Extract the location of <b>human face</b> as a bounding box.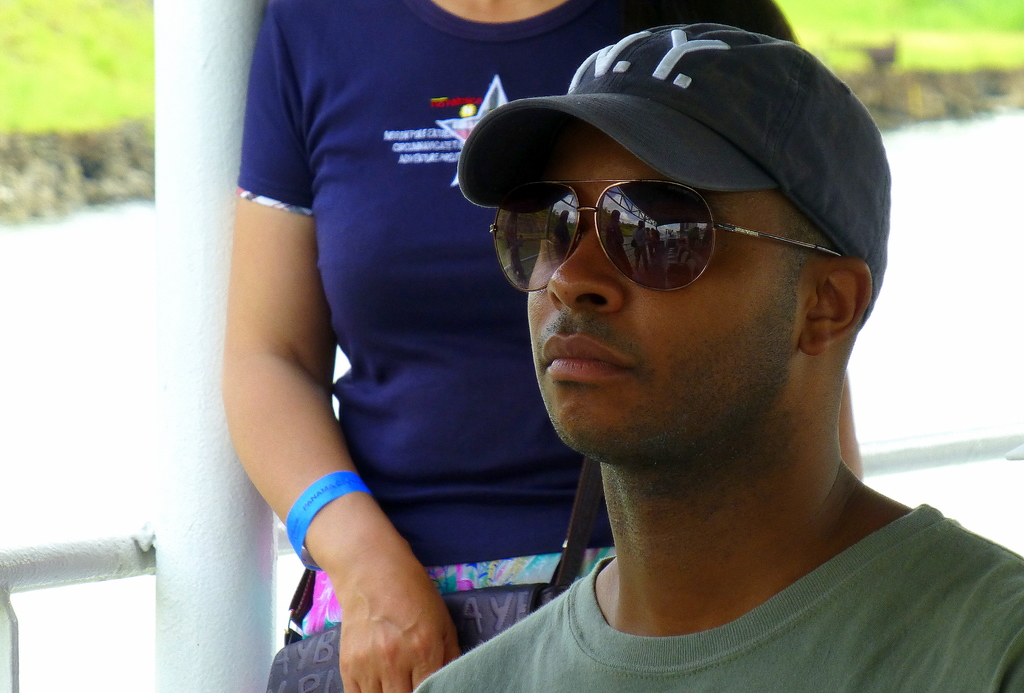
box(524, 130, 812, 458).
